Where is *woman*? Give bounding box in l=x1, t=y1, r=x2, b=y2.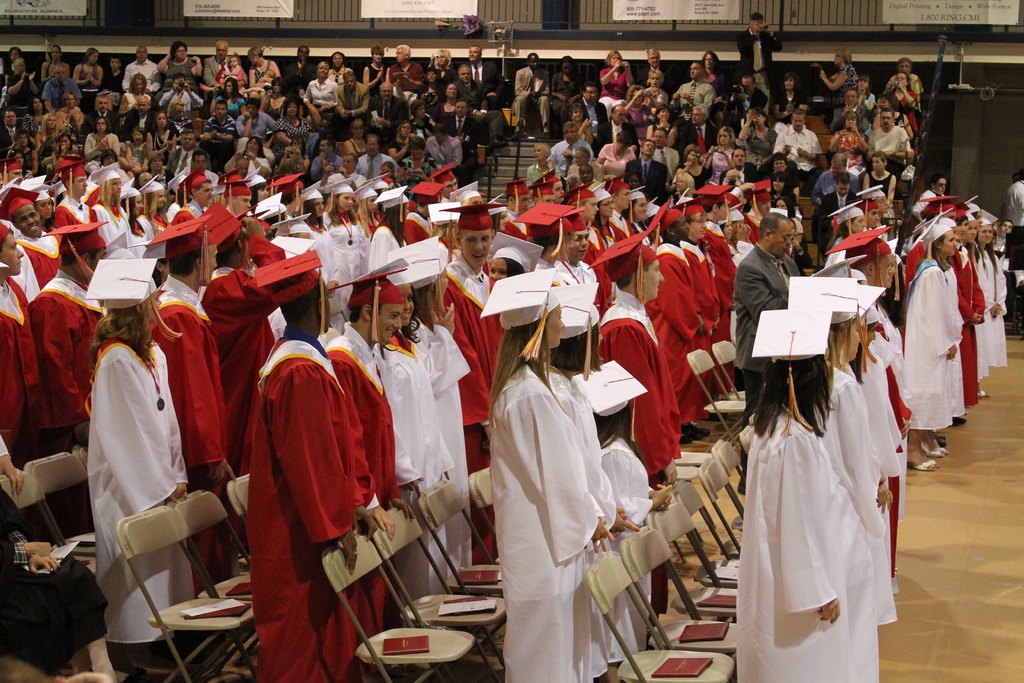
l=595, t=47, r=635, b=120.
